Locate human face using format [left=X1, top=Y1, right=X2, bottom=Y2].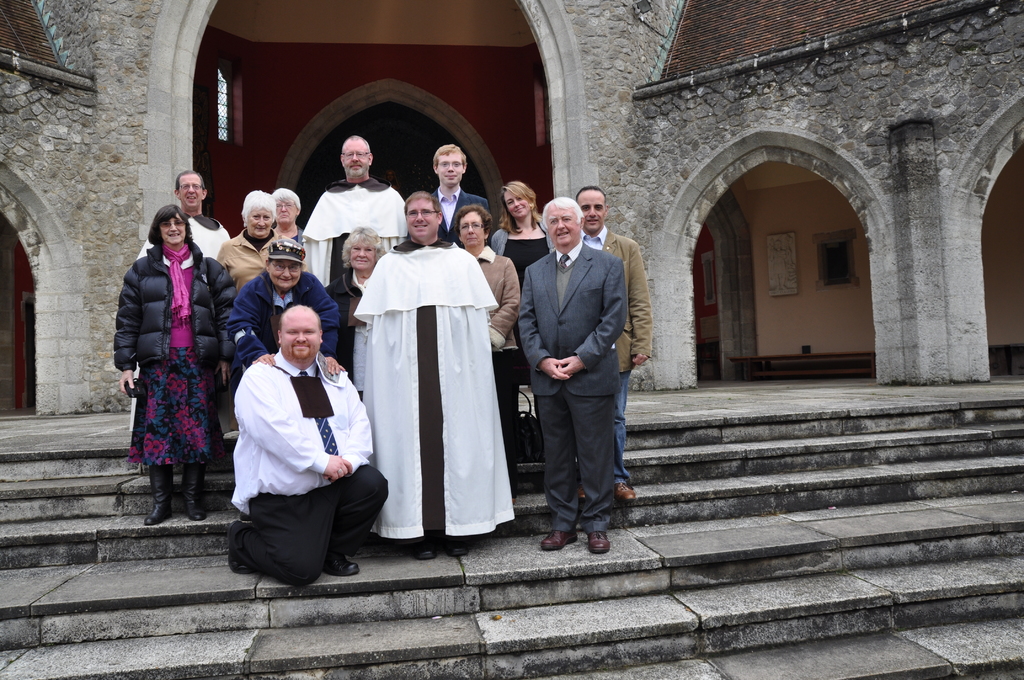
[left=543, top=209, right=584, bottom=245].
